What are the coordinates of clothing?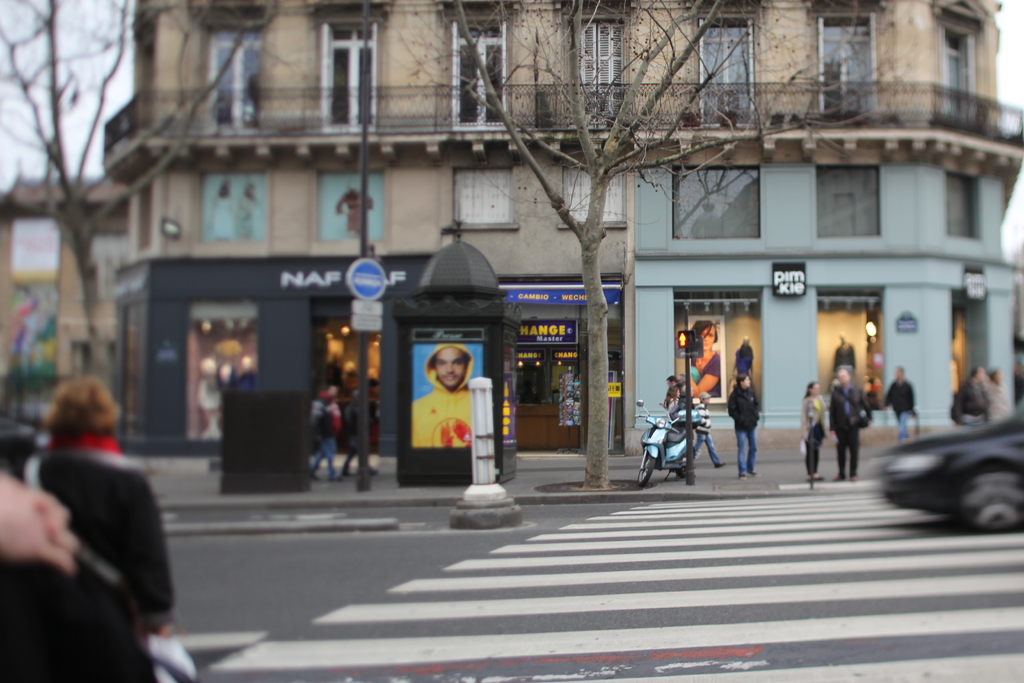
select_region(865, 381, 881, 408).
